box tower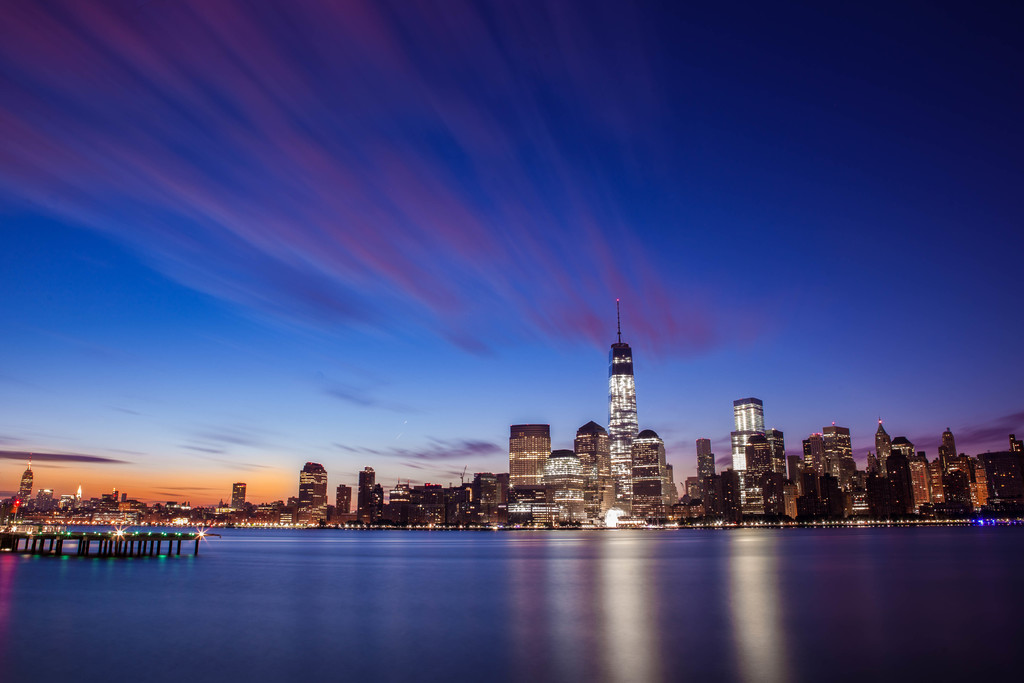
bbox(605, 290, 638, 498)
